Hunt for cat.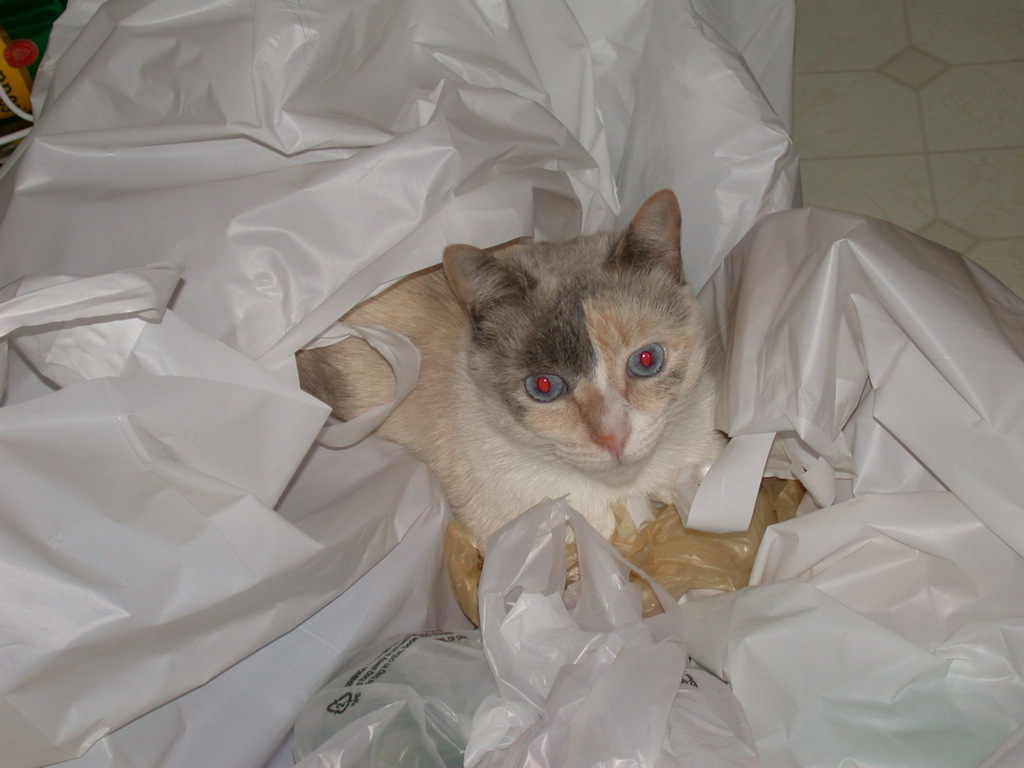
Hunted down at Rect(293, 187, 734, 563).
